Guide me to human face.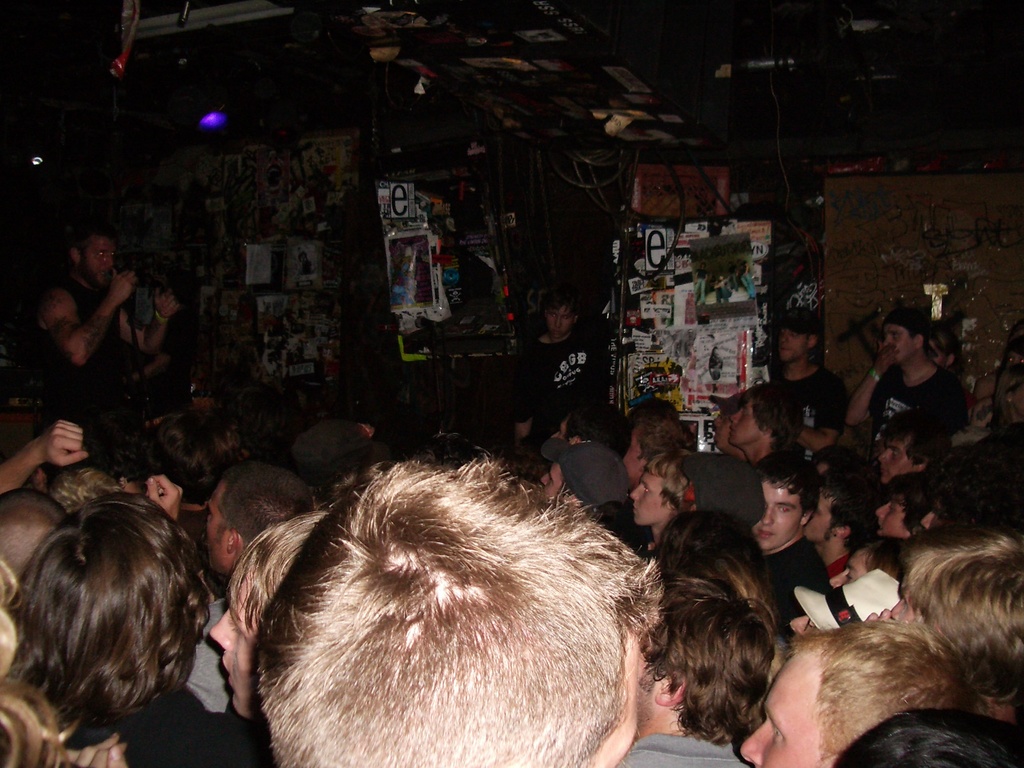
Guidance: region(808, 497, 830, 544).
